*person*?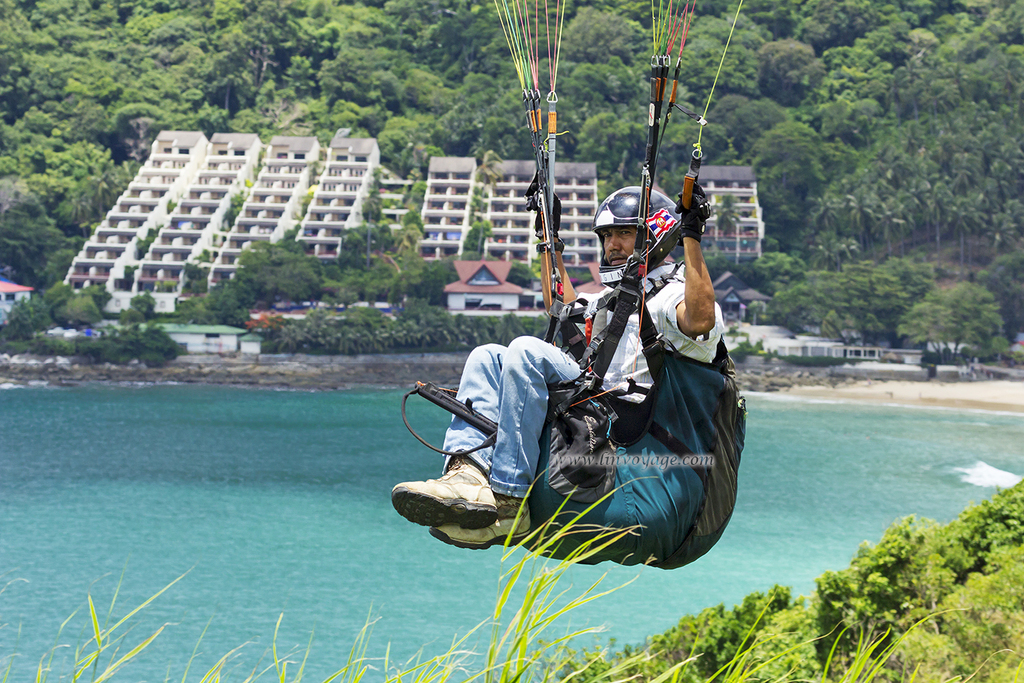
[x1=387, y1=168, x2=747, y2=568]
